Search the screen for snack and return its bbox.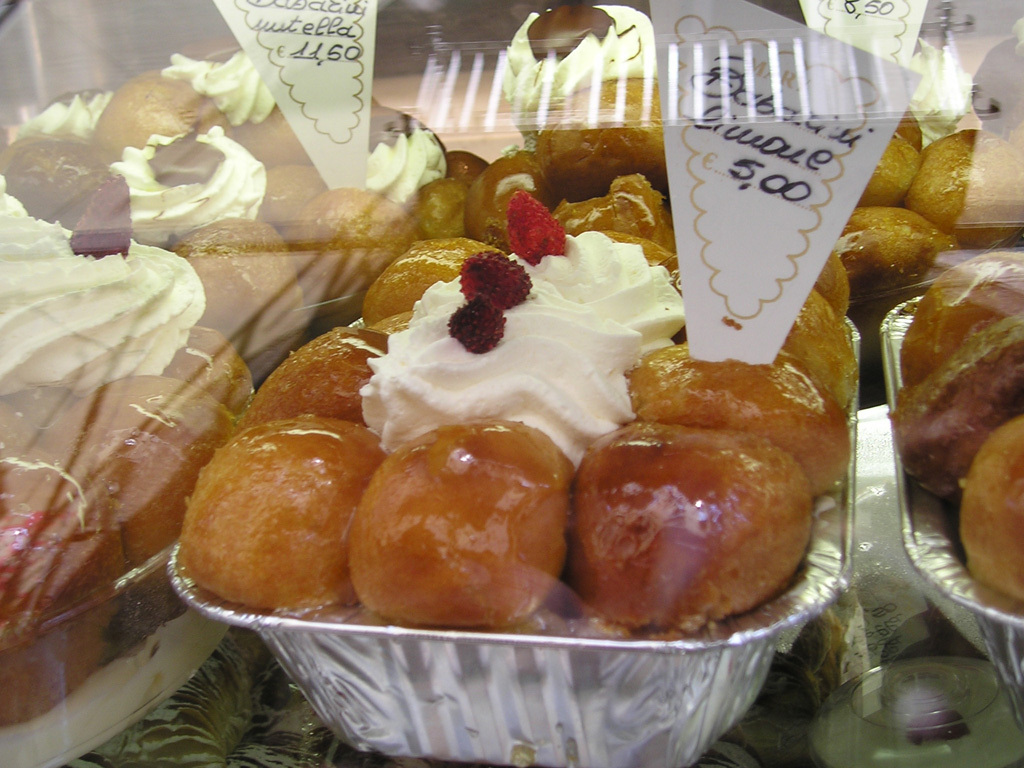
Found: <bbox>894, 310, 1018, 498</bbox>.
